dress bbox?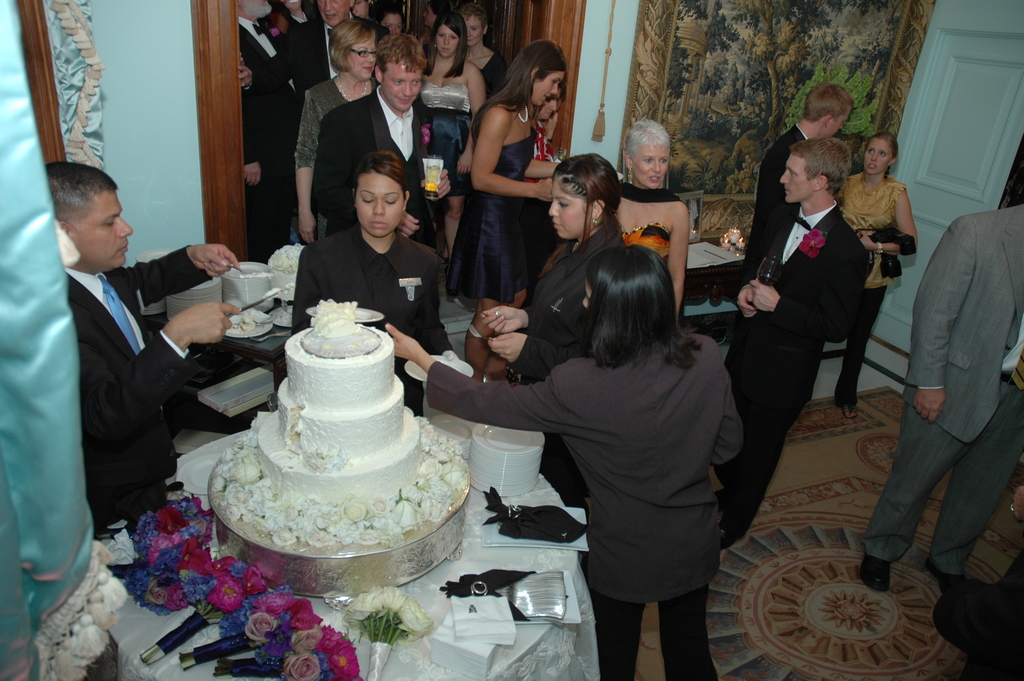
[443,129,532,310]
